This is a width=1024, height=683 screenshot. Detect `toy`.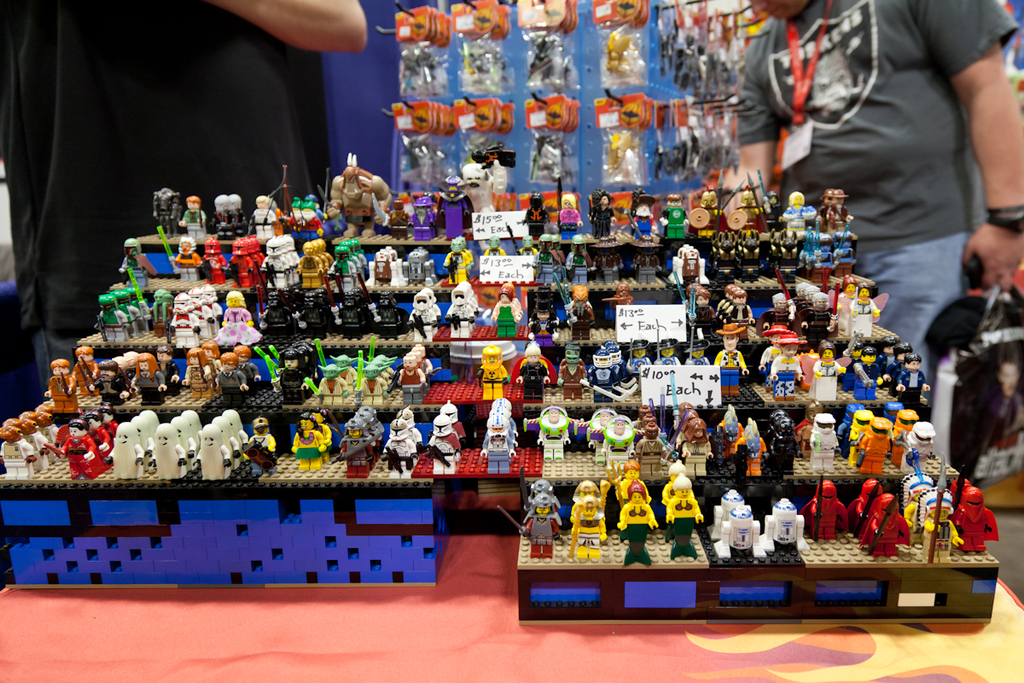
116/355/131/391.
